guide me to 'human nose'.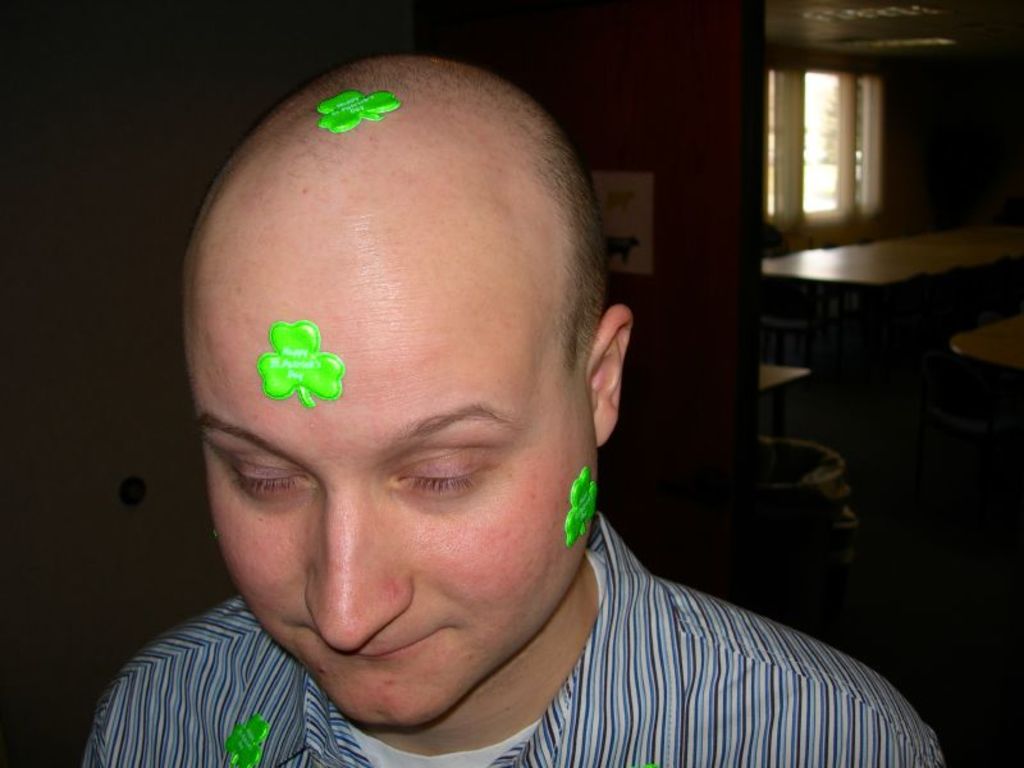
Guidance: (x1=307, y1=508, x2=411, y2=653).
